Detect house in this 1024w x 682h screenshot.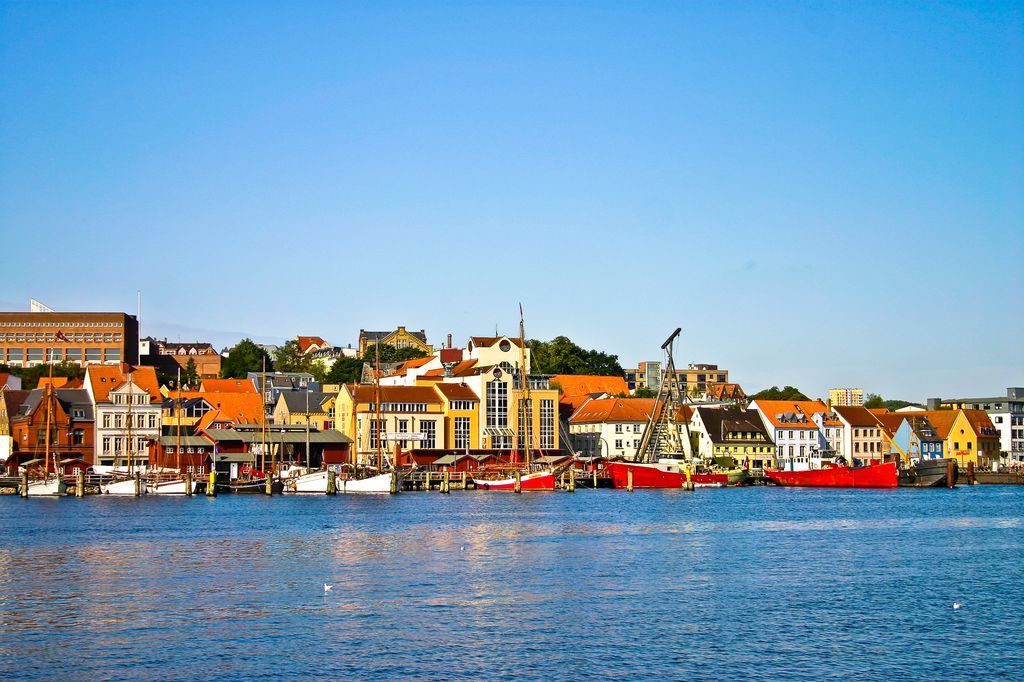
Detection: [306, 354, 354, 385].
